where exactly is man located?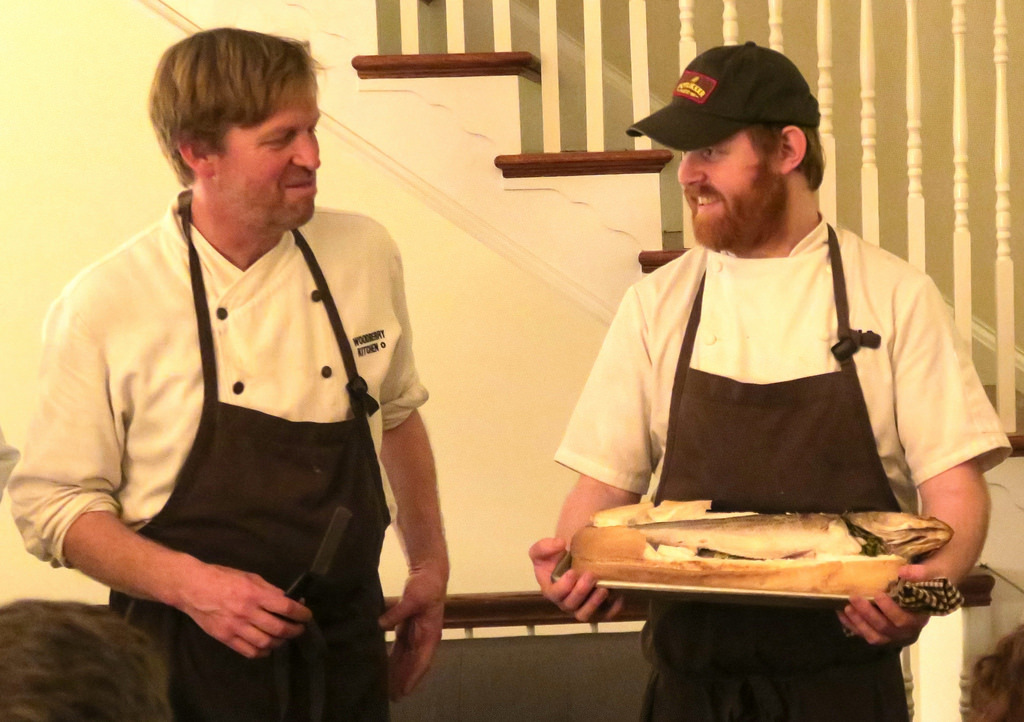
Its bounding box is (10,25,456,721).
